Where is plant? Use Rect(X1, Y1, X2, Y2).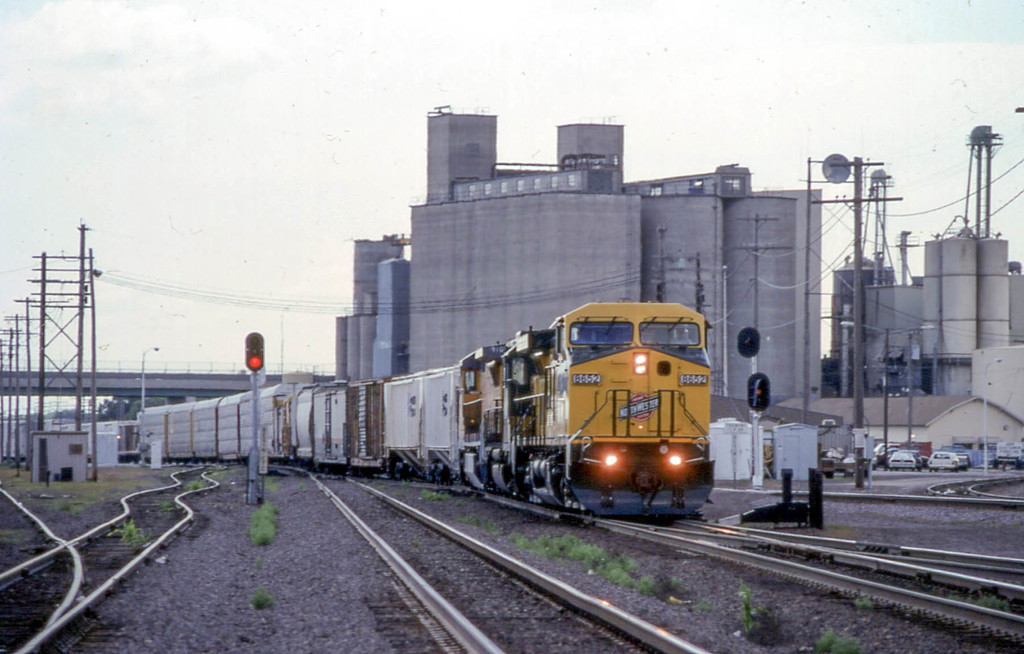
Rect(252, 582, 273, 612).
